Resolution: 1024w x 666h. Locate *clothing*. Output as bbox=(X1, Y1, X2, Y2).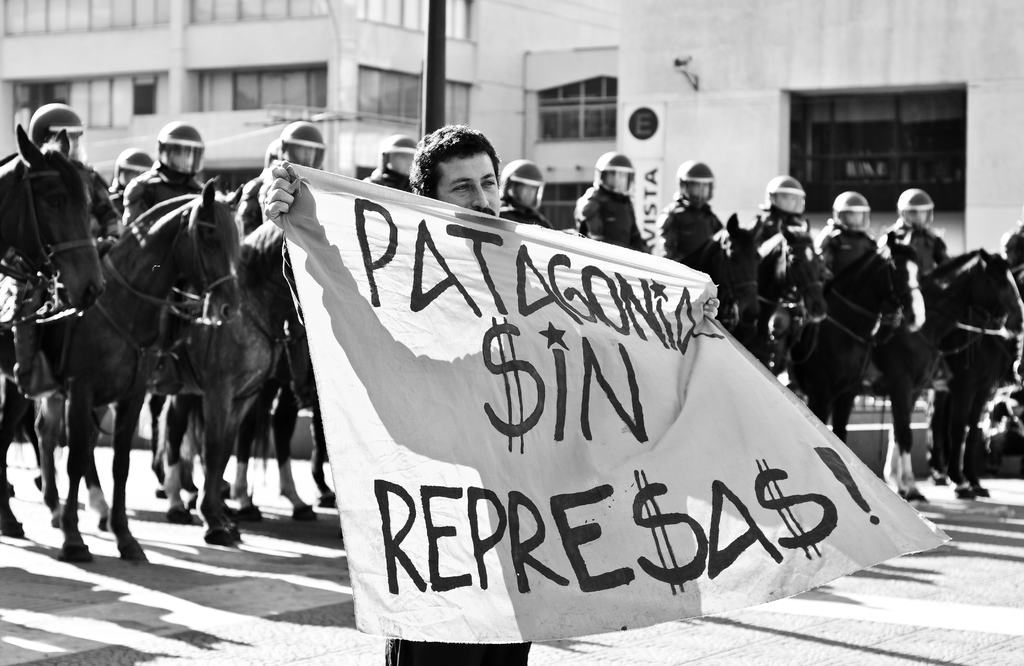
bbox=(829, 228, 884, 297).
